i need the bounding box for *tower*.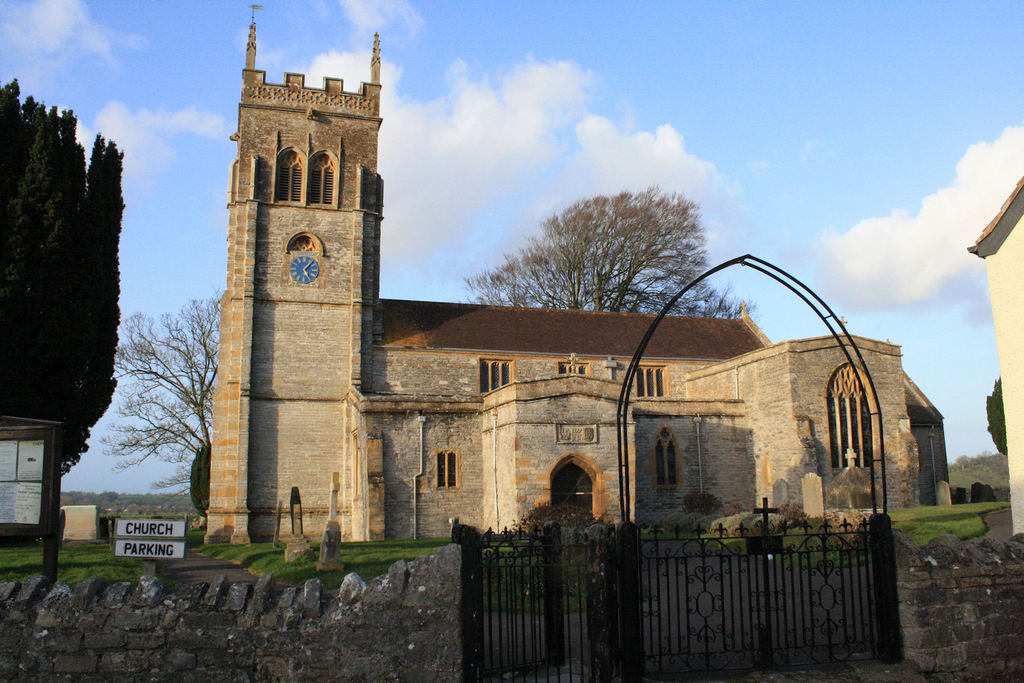
Here it is: box(198, 46, 369, 550).
